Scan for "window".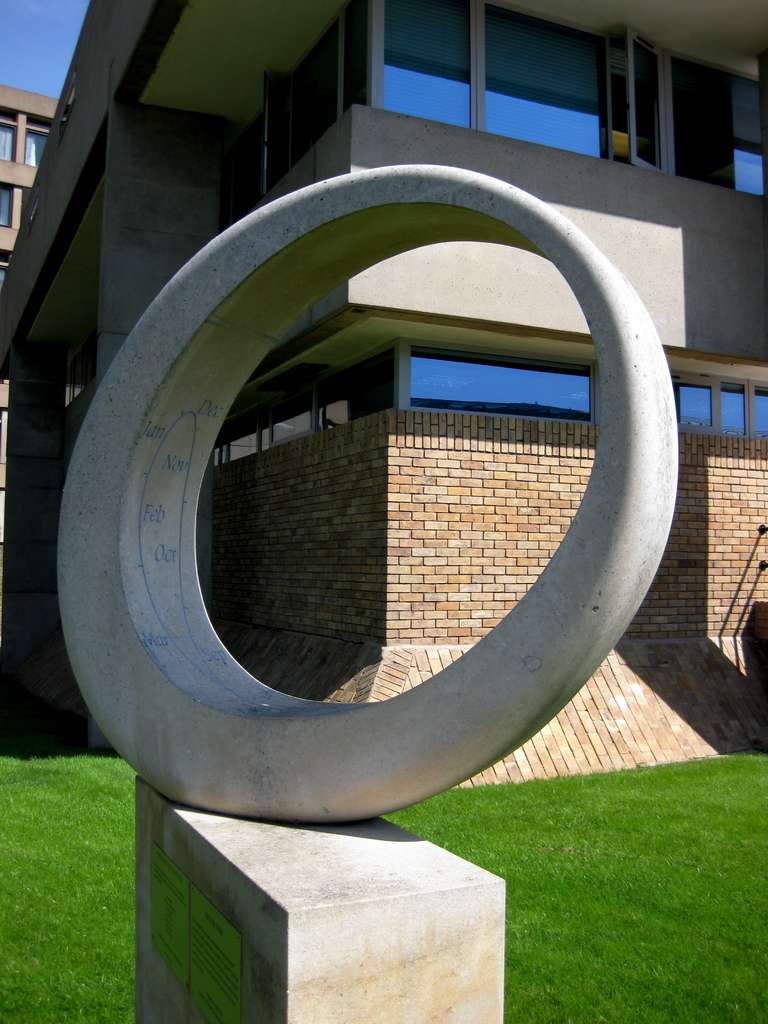
Scan result: 633,33,670,166.
